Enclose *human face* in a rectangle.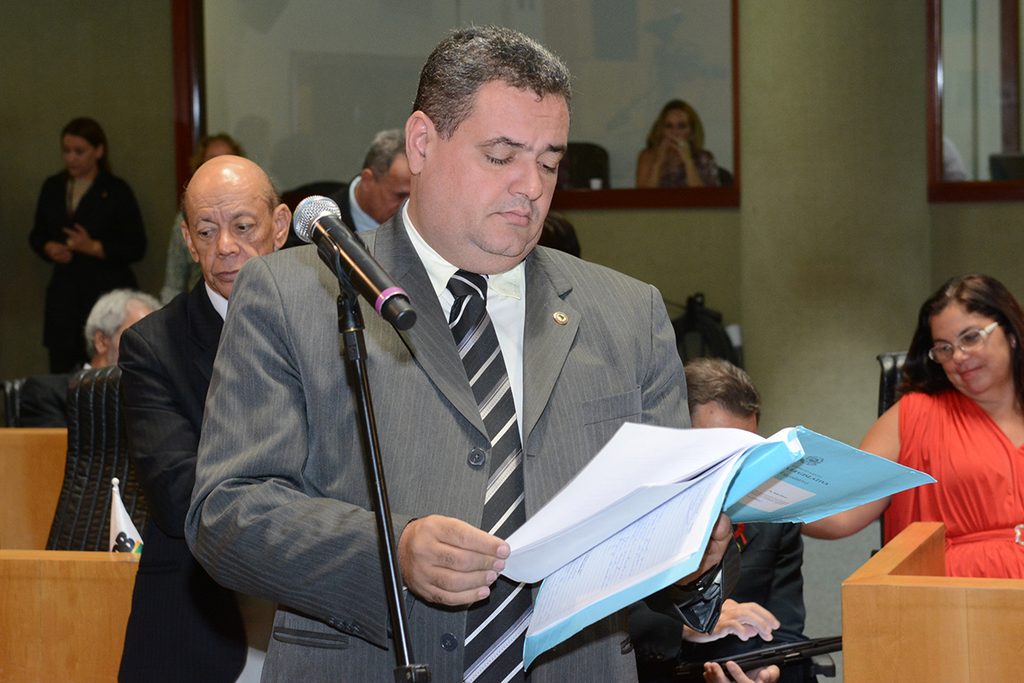
[x1=666, y1=105, x2=707, y2=149].
